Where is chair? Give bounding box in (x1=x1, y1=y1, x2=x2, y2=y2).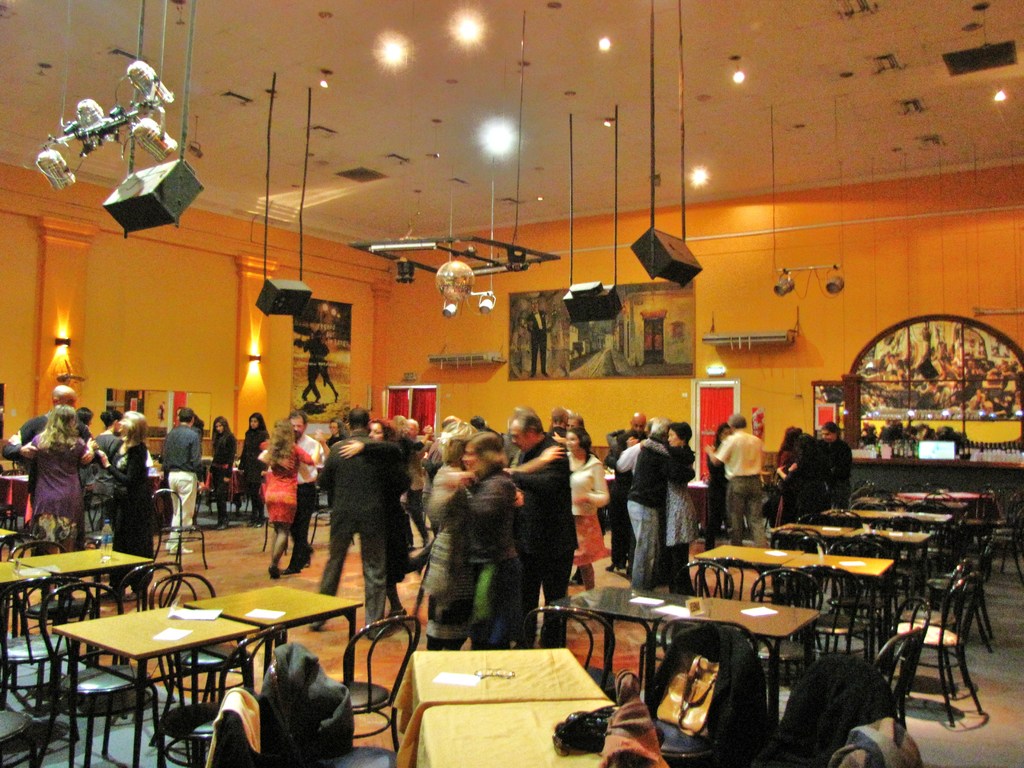
(x1=220, y1=691, x2=270, y2=767).
